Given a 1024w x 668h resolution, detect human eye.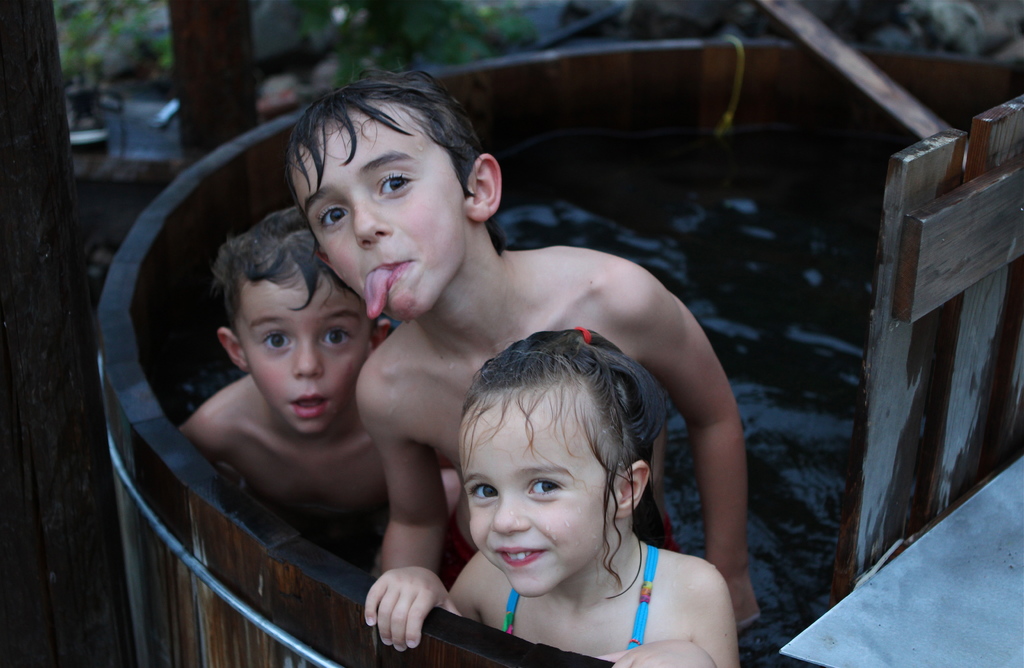
bbox=[315, 325, 351, 352].
